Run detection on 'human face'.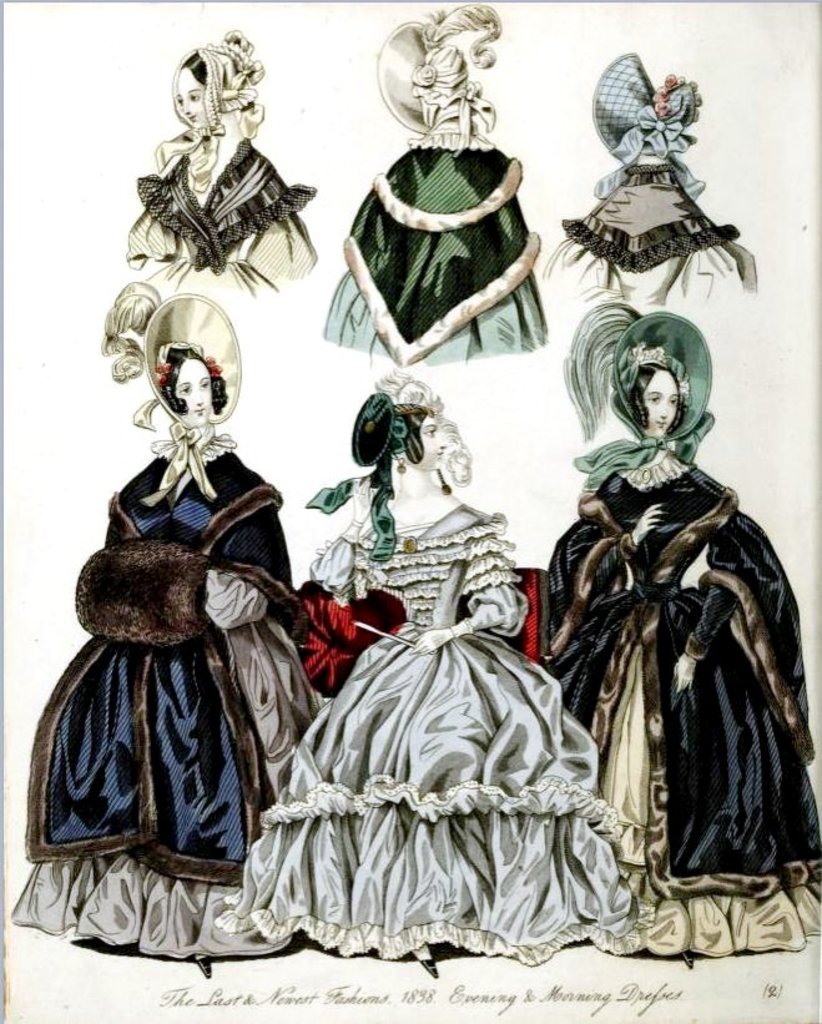
Result: 177,69,206,128.
